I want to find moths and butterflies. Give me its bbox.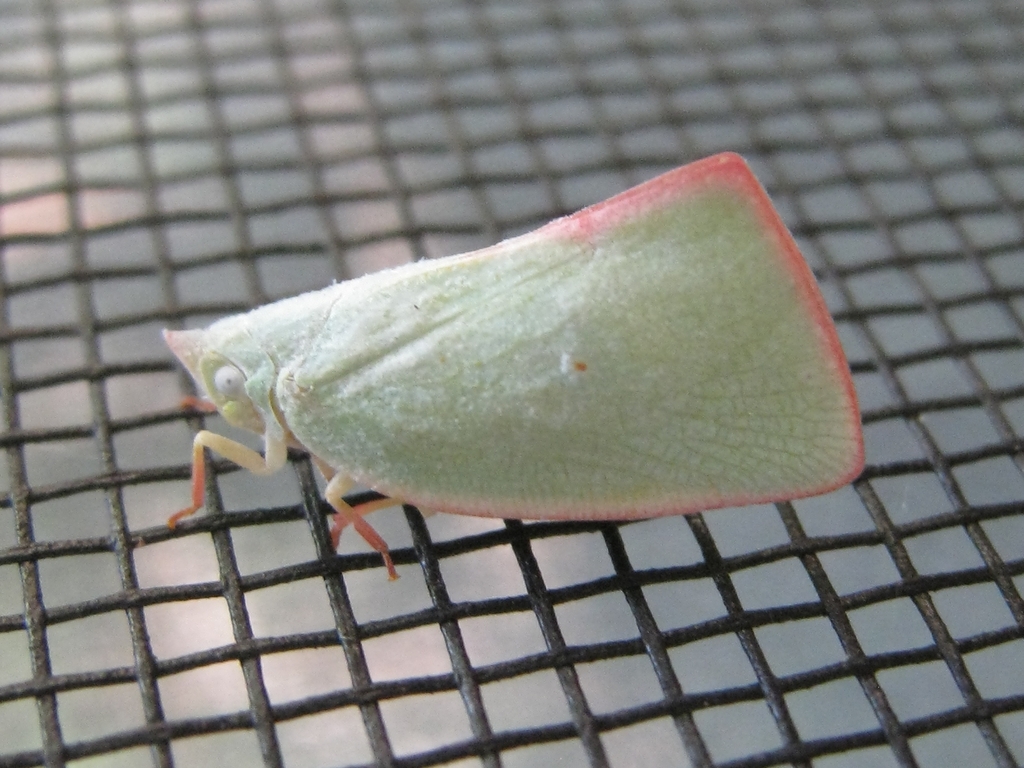
box=[155, 148, 873, 581].
